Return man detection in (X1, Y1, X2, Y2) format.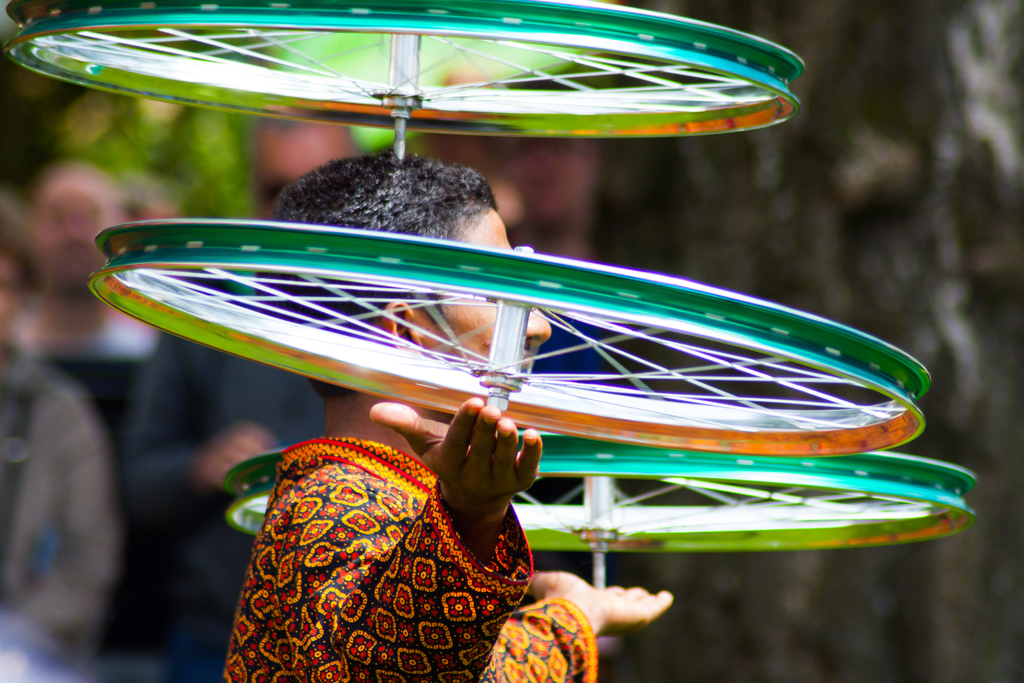
(118, 156, 316, 682).
